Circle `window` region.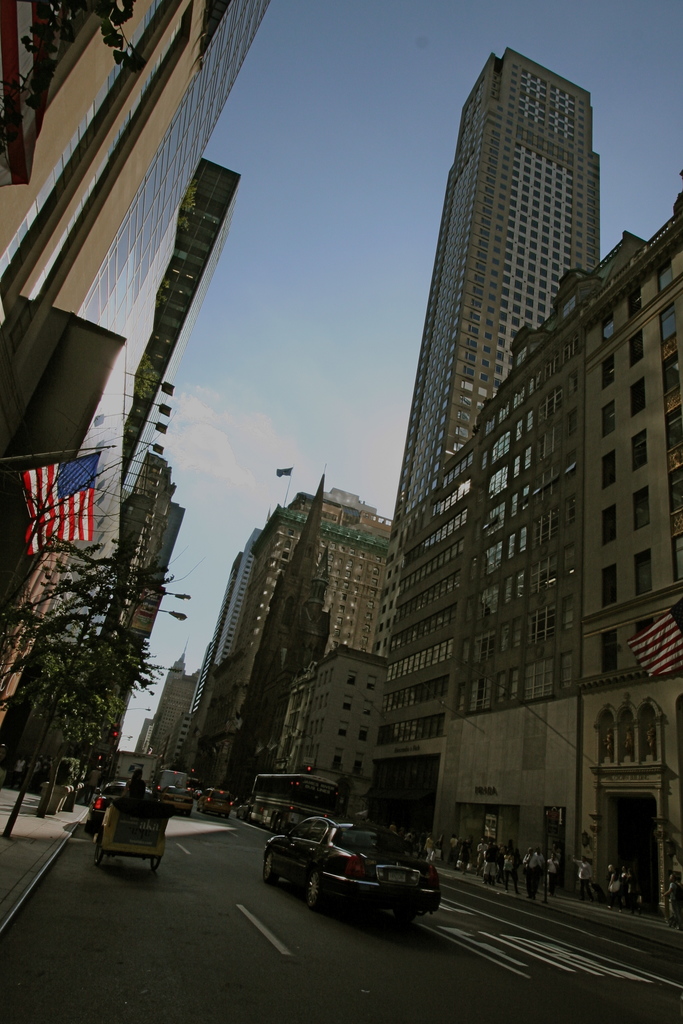
Region: crop(604, 310, 616, 340).
